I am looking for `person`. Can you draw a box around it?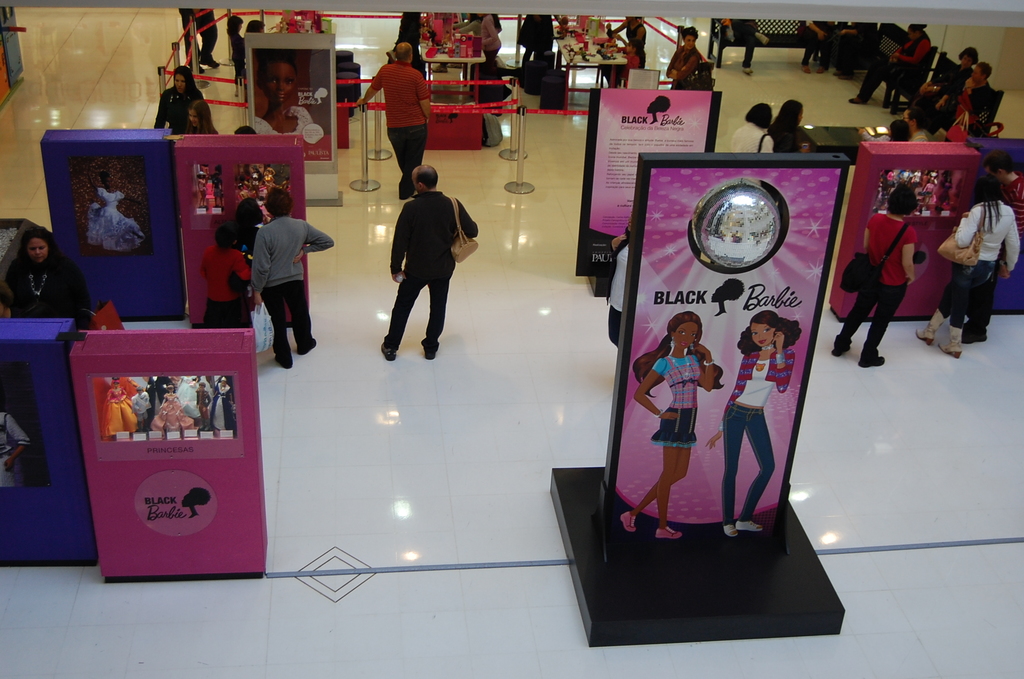
Sure, the bounding box is x1=901 y1=108 x2=930 y2=147.
